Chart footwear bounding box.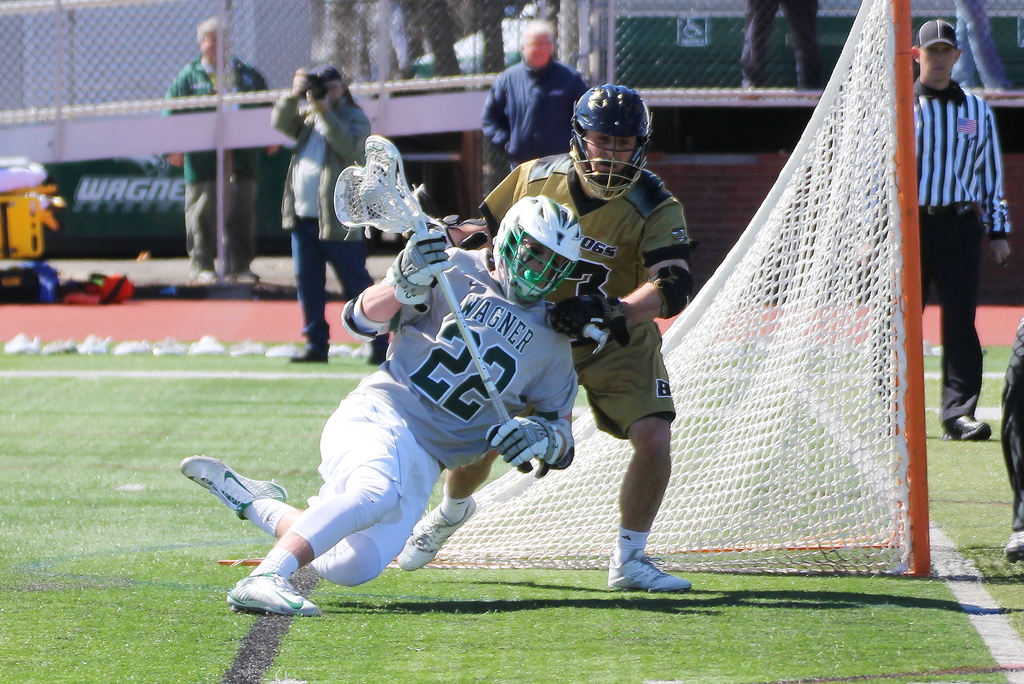
Charted: rect(366, 349, 384, 365).
